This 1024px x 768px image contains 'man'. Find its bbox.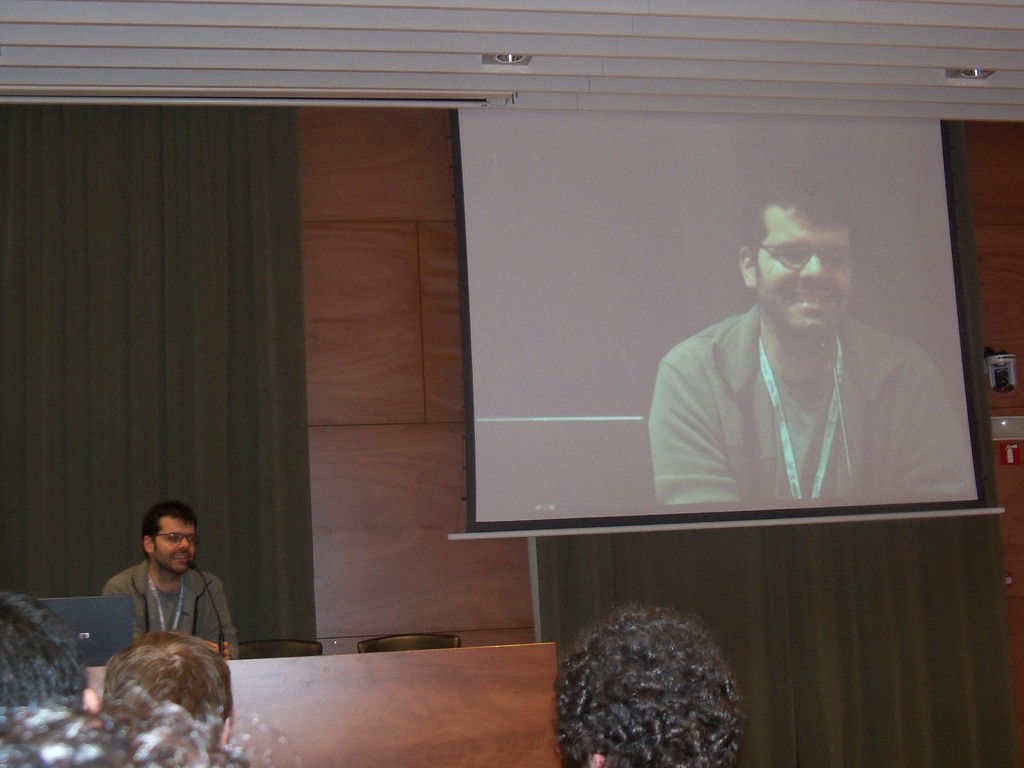
box(96, 507, 243, 669).
